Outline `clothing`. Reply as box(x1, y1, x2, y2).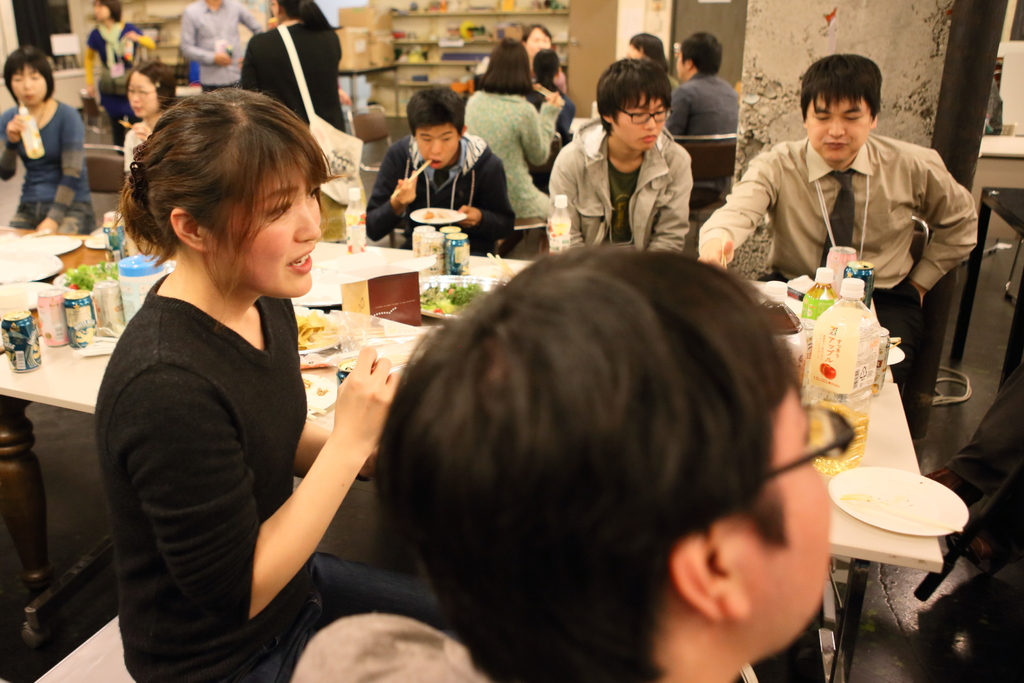
box(84, 272, 446, 671).
